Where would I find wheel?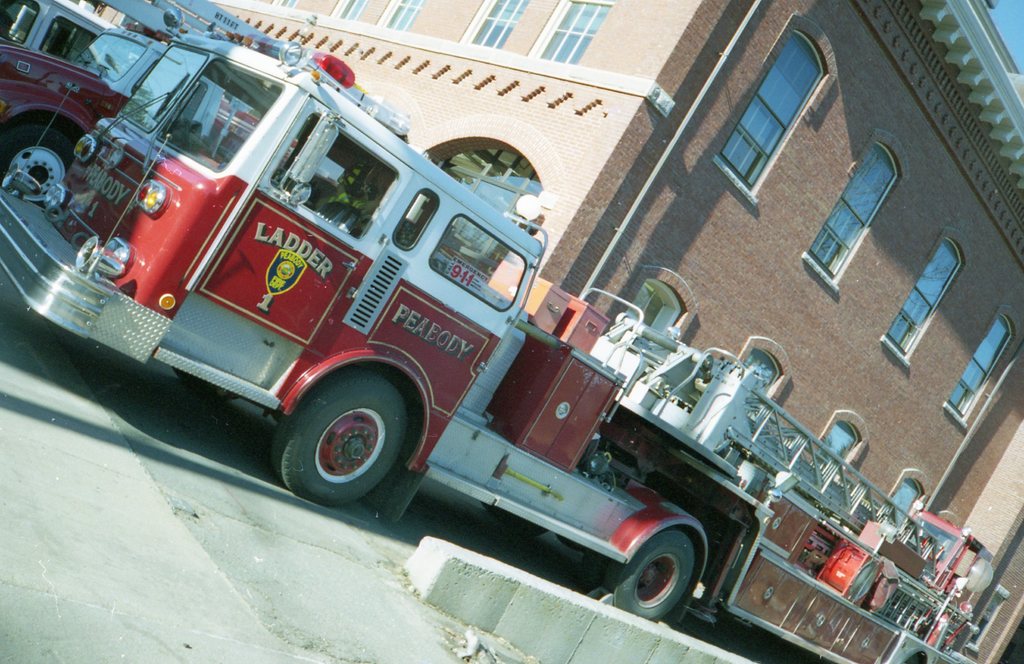
At left=275, top=364, right=410, bottom=505.
